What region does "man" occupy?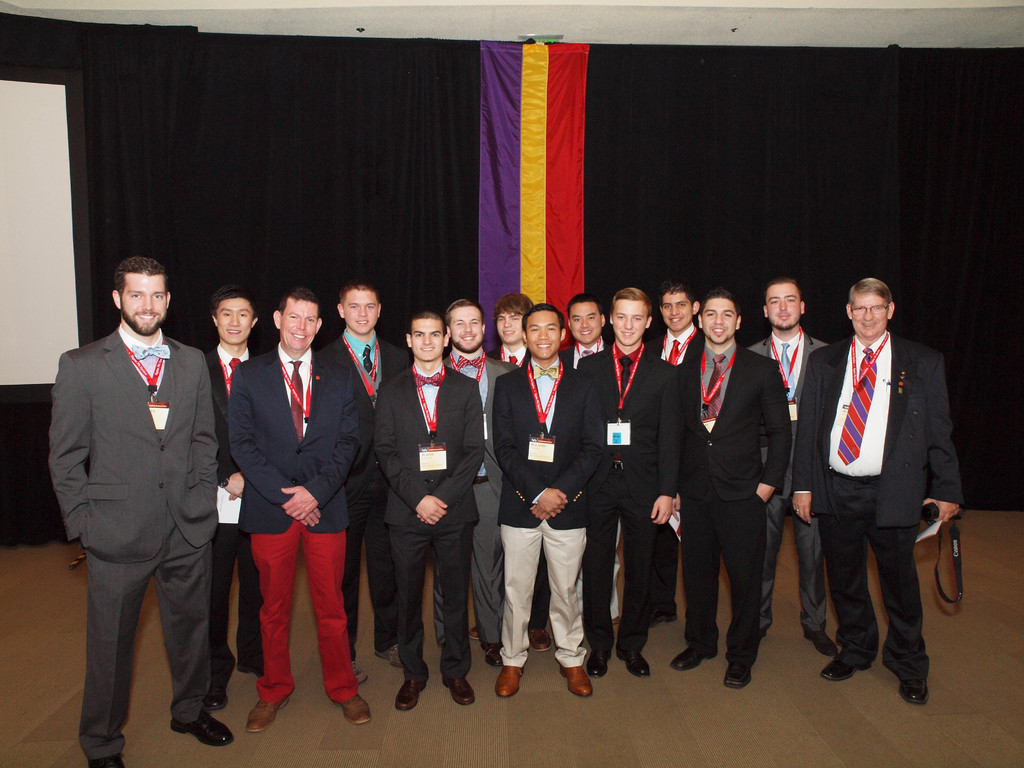
(left=573, top=284, right=689, bottom=677).
